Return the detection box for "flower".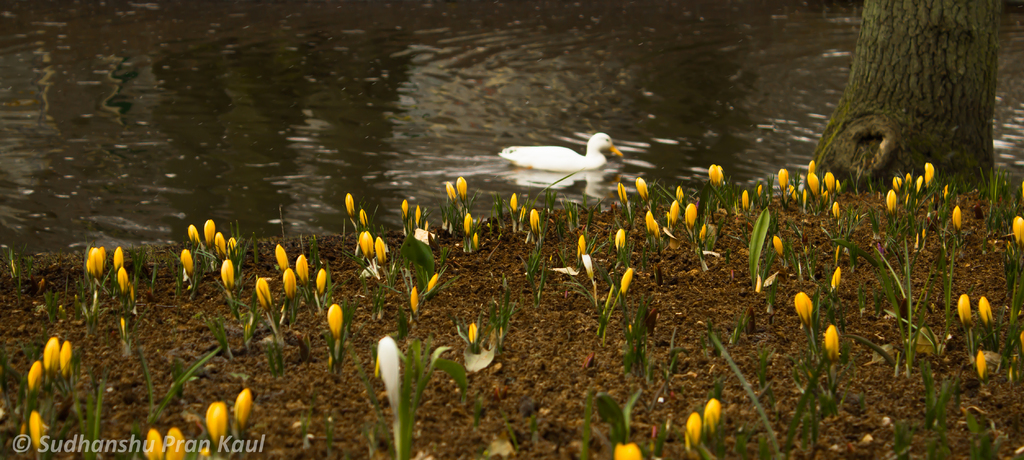
463, 233, 476, 247.
